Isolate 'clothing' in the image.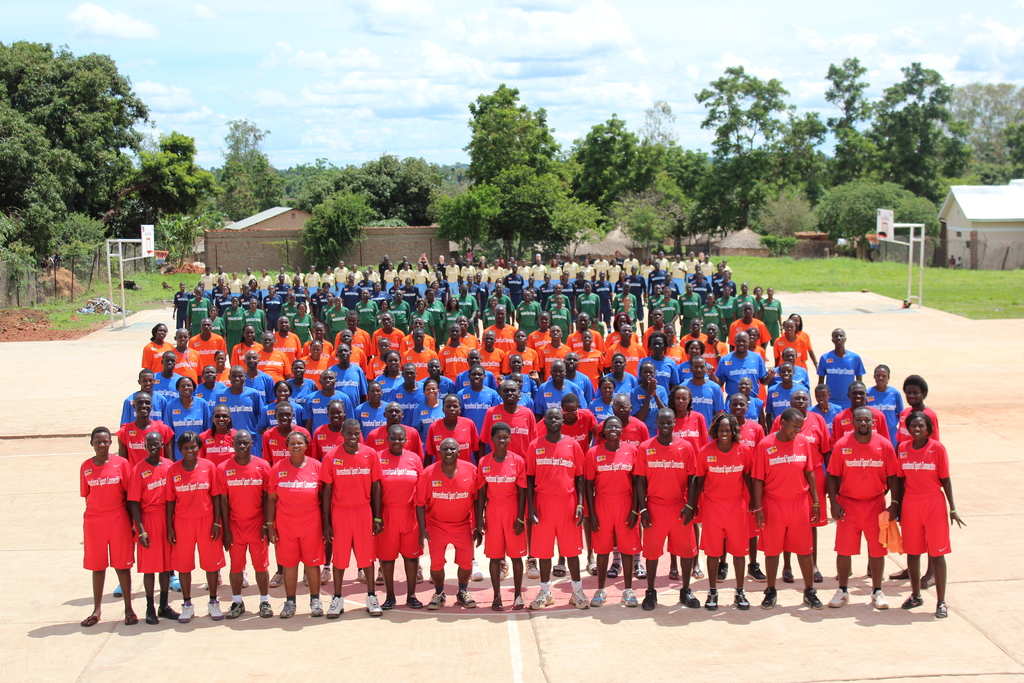
Isolated region: left=371, top=310, right=398, bottom=325.
